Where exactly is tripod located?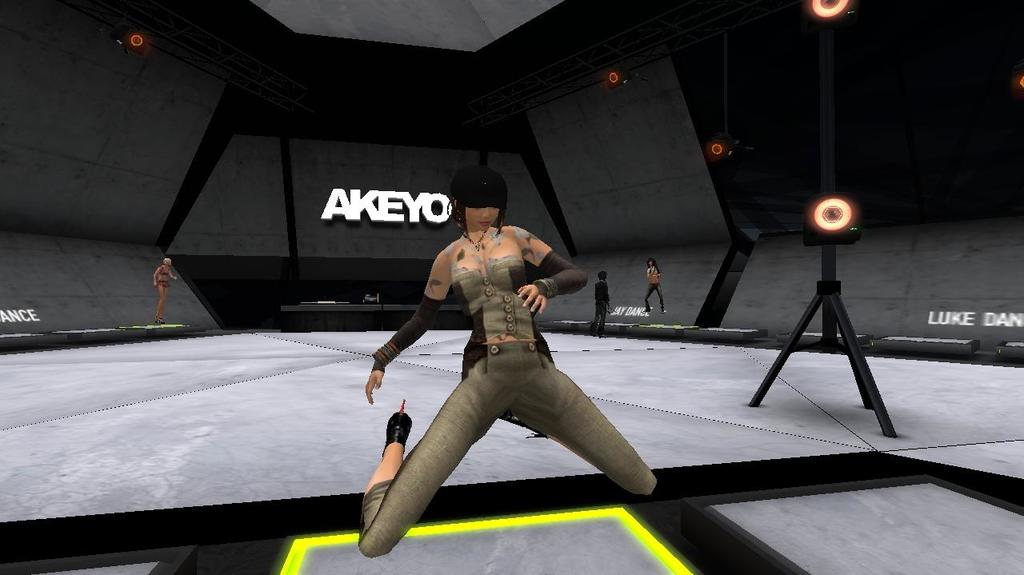
Its bounding box is x1=747, y1=232, x2=903, y2=435.
